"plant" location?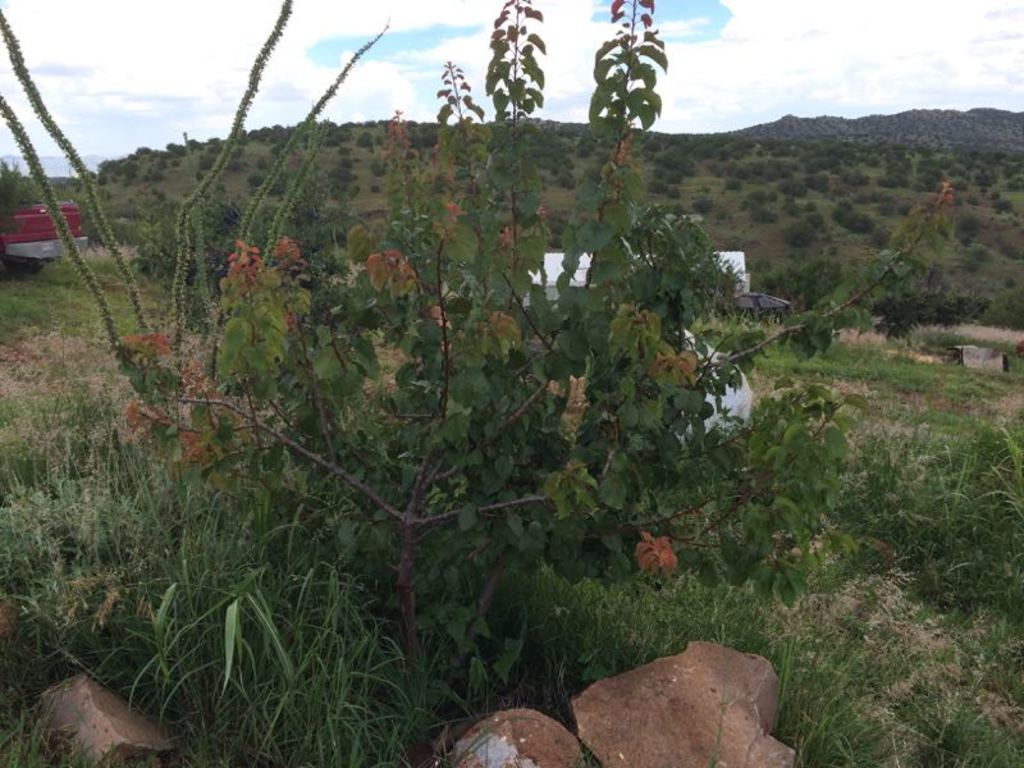
968:246:995:262
